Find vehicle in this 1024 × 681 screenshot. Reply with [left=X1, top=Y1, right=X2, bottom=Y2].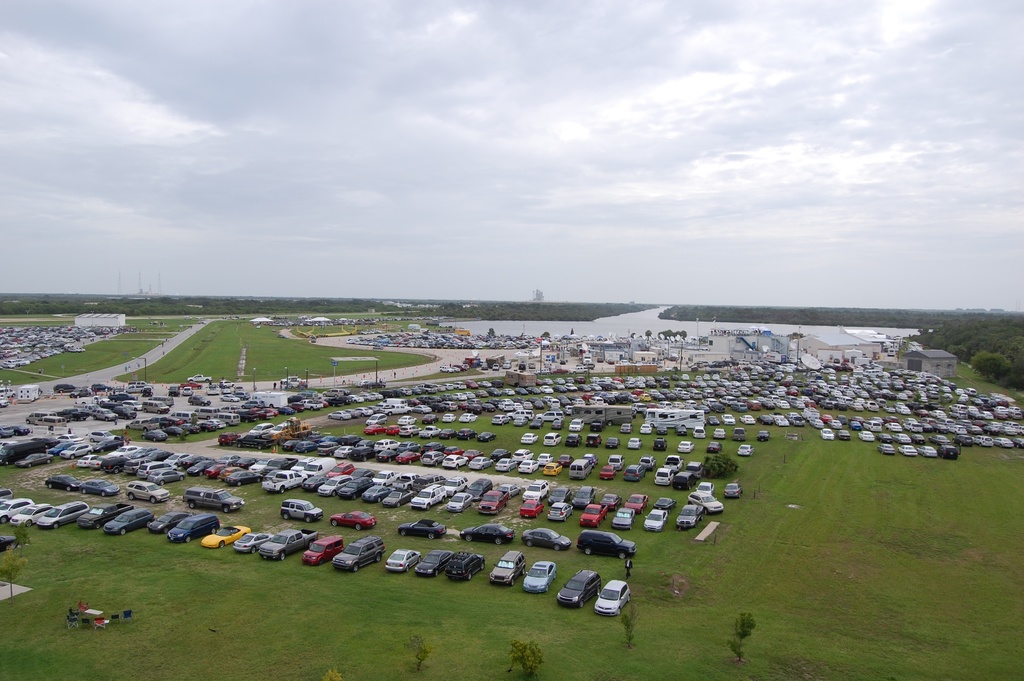
[left=35, top=502, right=89, bottom=524].
